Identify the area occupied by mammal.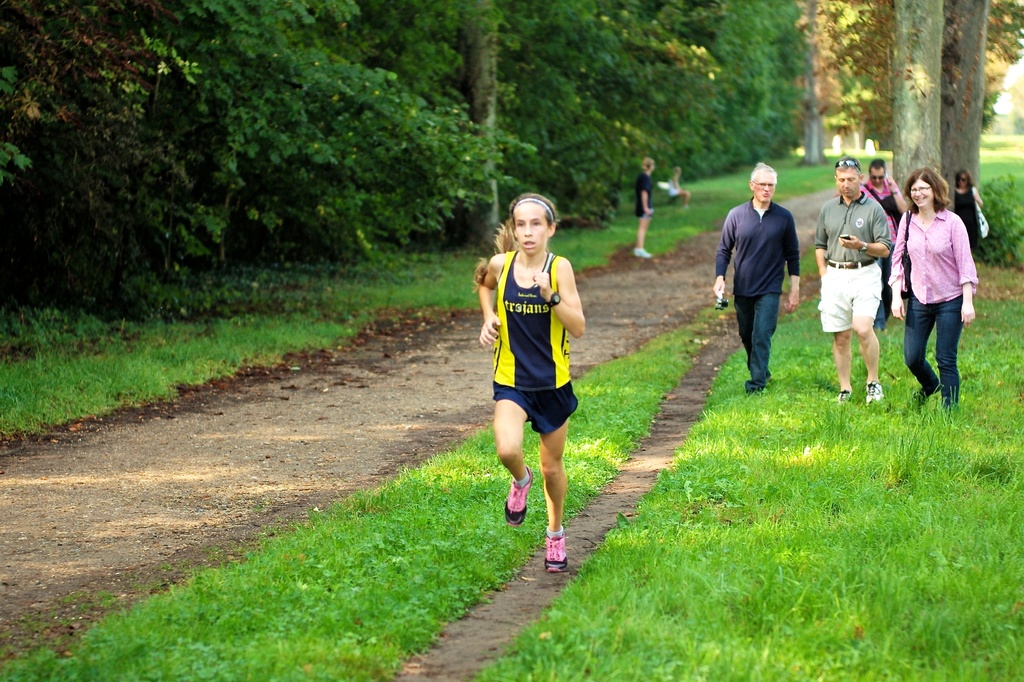
Area: [left=817, top=154, right=891, bottom=404].
